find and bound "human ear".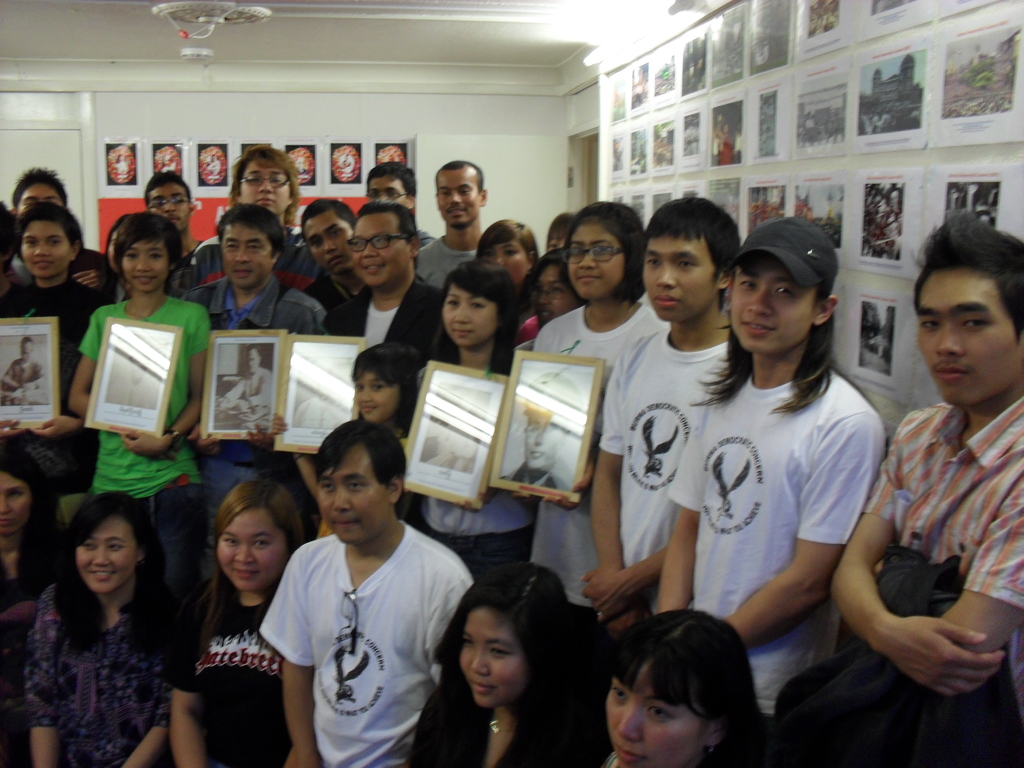
Bound: pyautogui.locateOnScreen(188, 201, 195, 217).
